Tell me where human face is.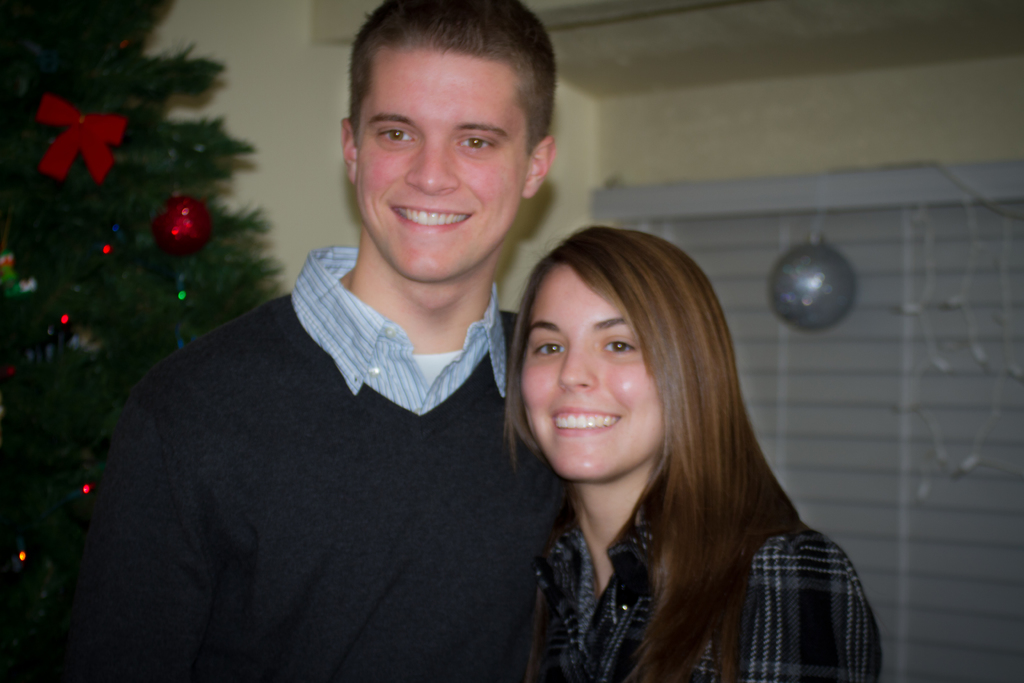
human face is at rect(527, 260, 693, 497).
